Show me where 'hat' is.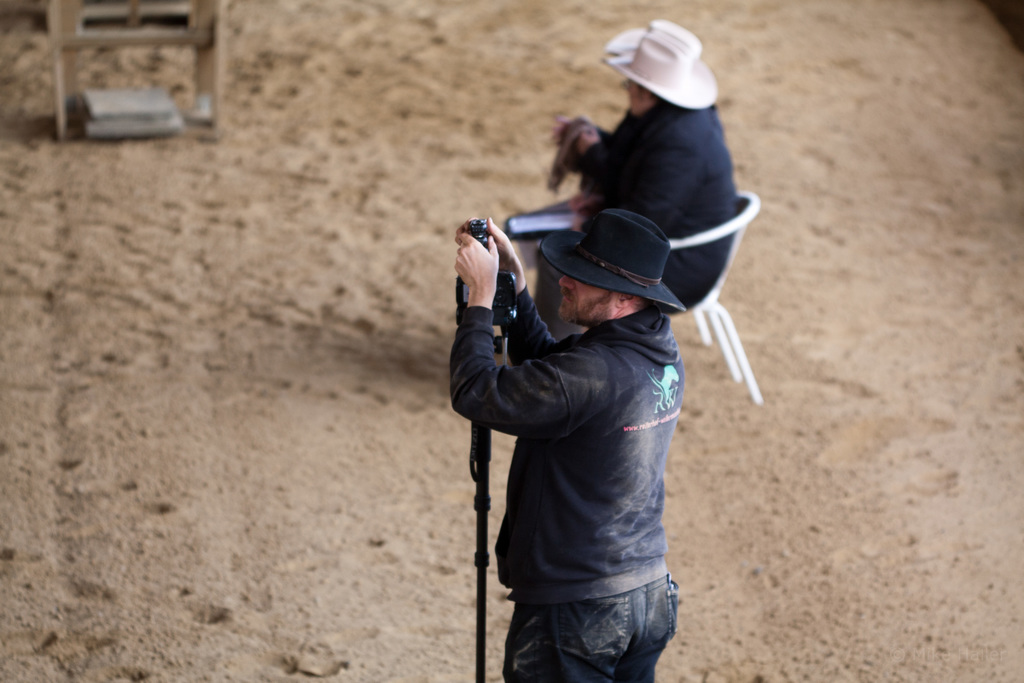
'hat' is at [603, 15, 703, 58].
